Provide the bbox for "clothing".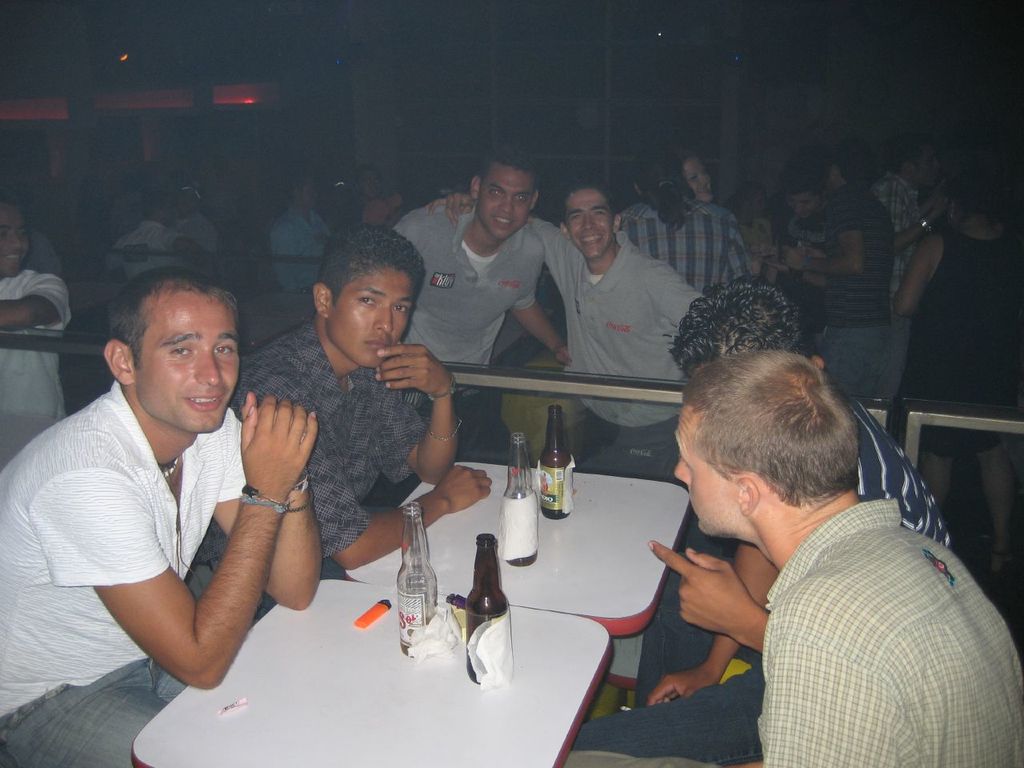
x1=271 y1=202 x2=342 y2=294.
